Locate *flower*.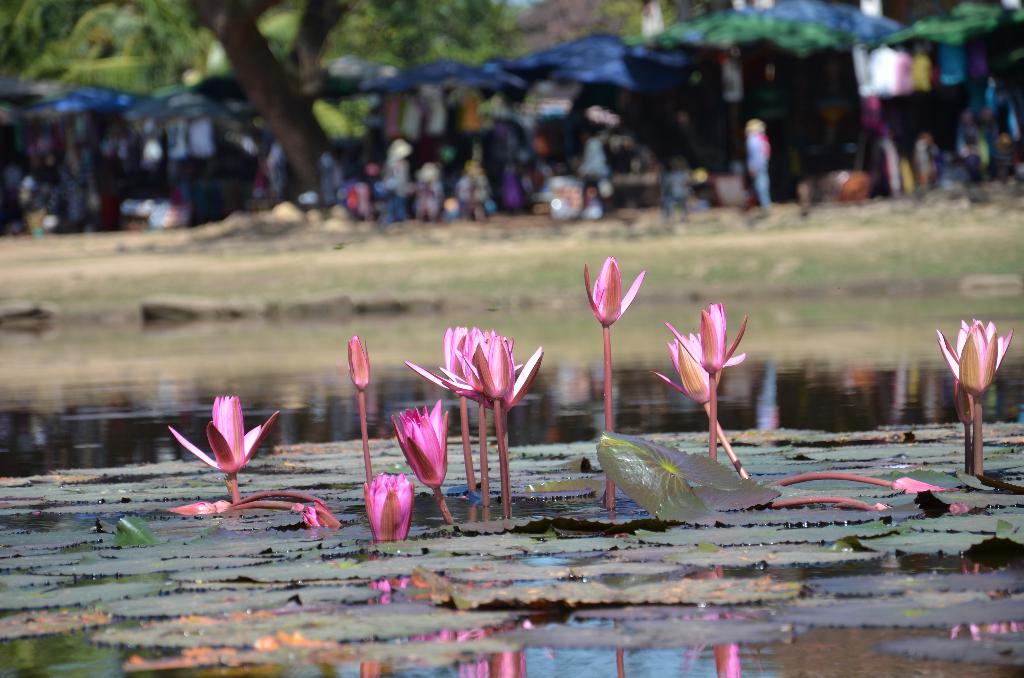
Bounding box: l=346, t=327, r=372, b=389.
